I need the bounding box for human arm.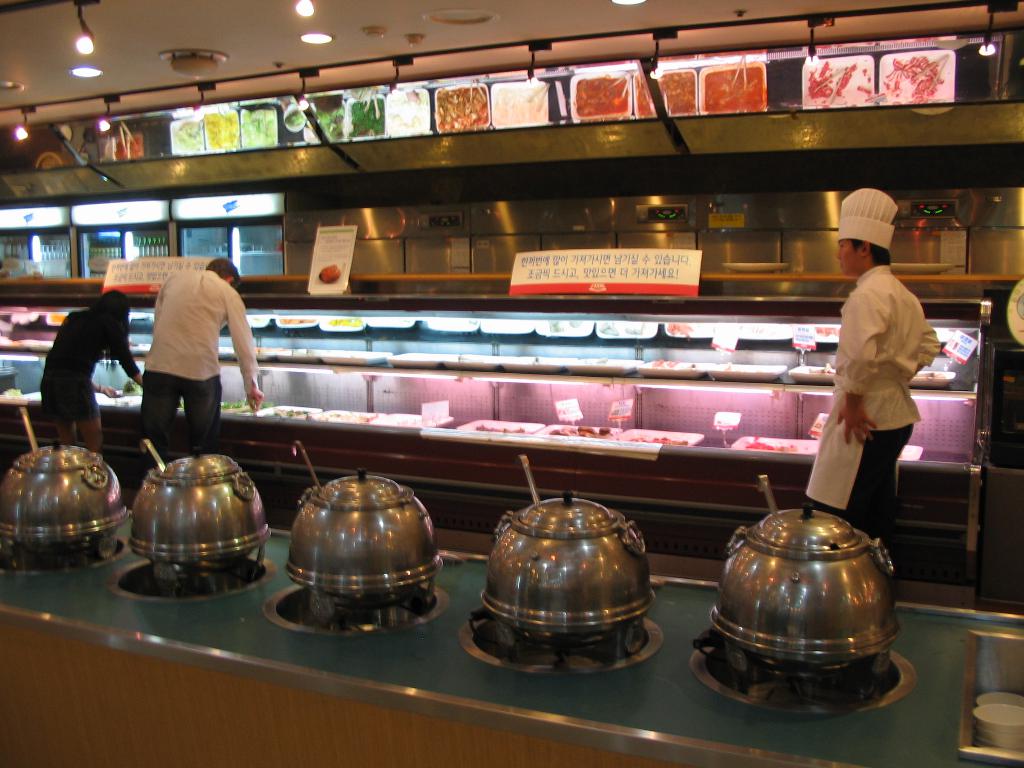
Here it is: [x1=831, y1=287, x2=878, y2=445].
